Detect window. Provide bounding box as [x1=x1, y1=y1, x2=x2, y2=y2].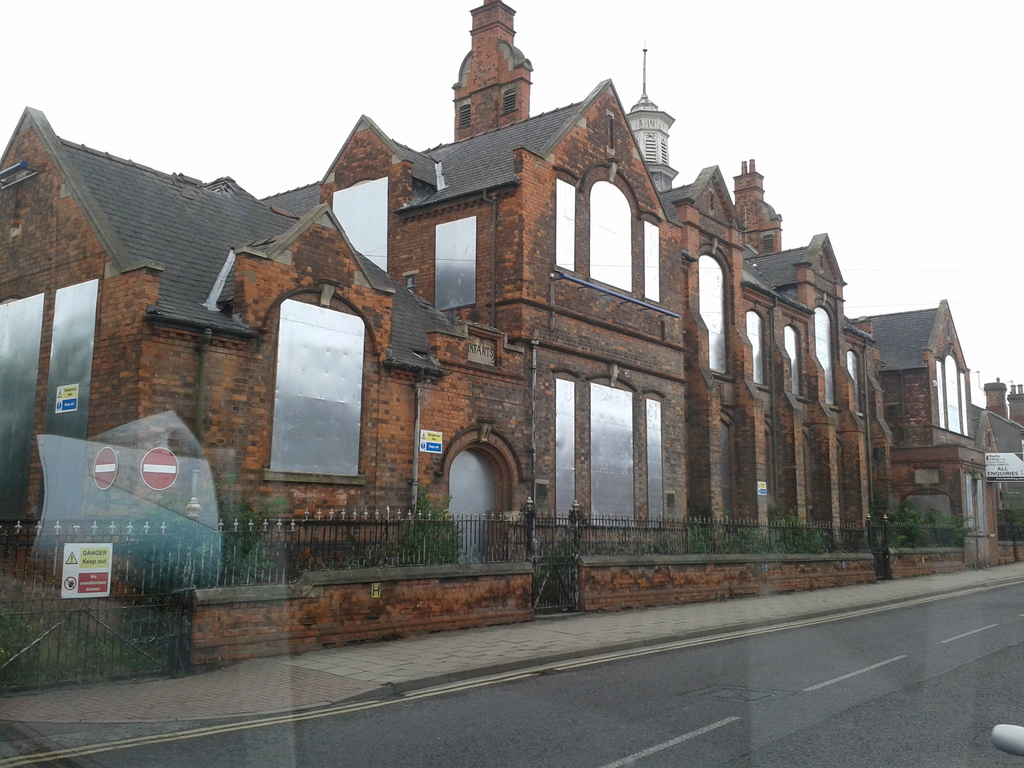
[x1=813, y1=298, x2=842, y2=412].
